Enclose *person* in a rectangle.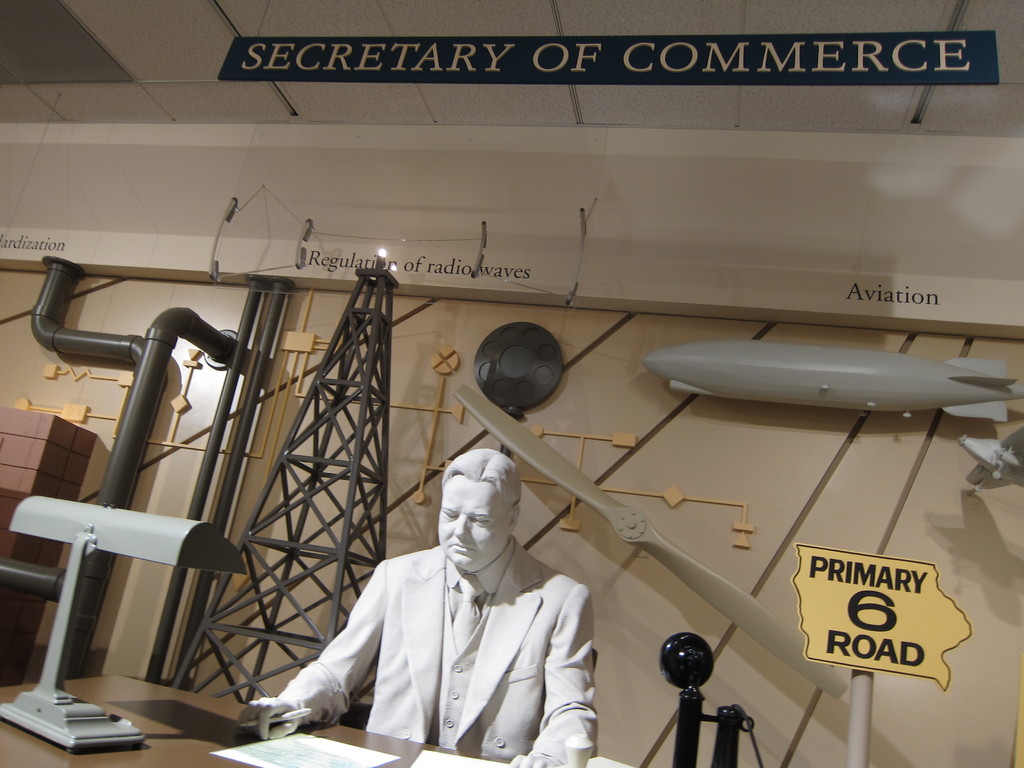
<box>276,435,612,767</box>.
